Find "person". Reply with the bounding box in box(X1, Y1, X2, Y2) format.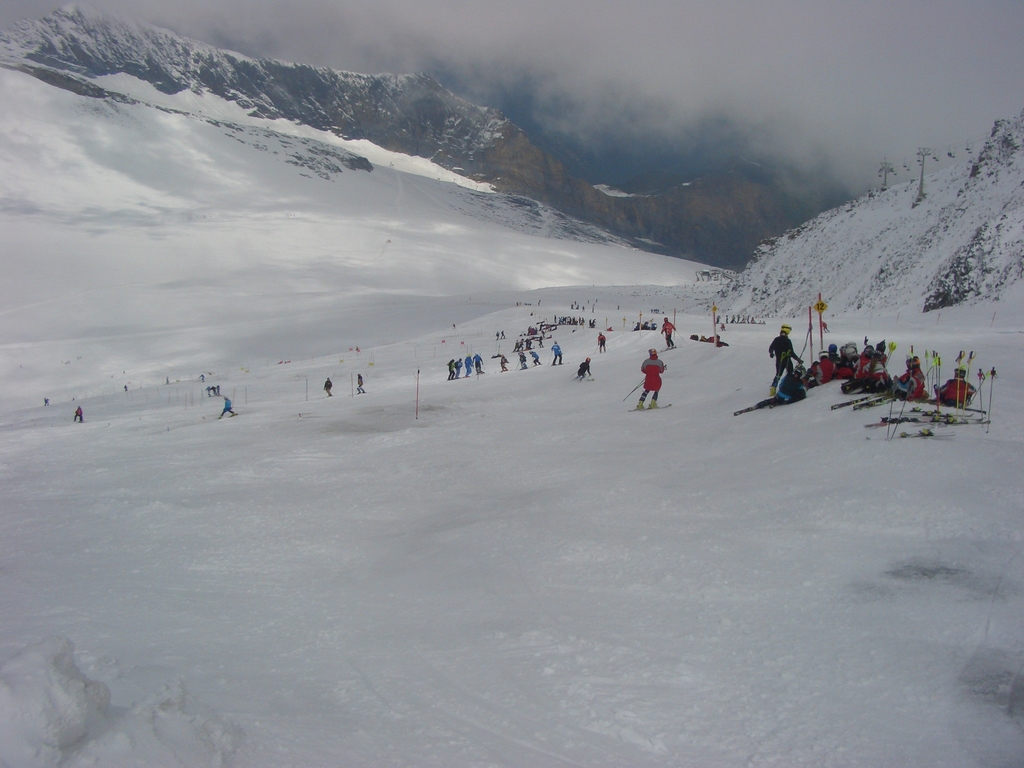
box(657, 315, 678, 351).
